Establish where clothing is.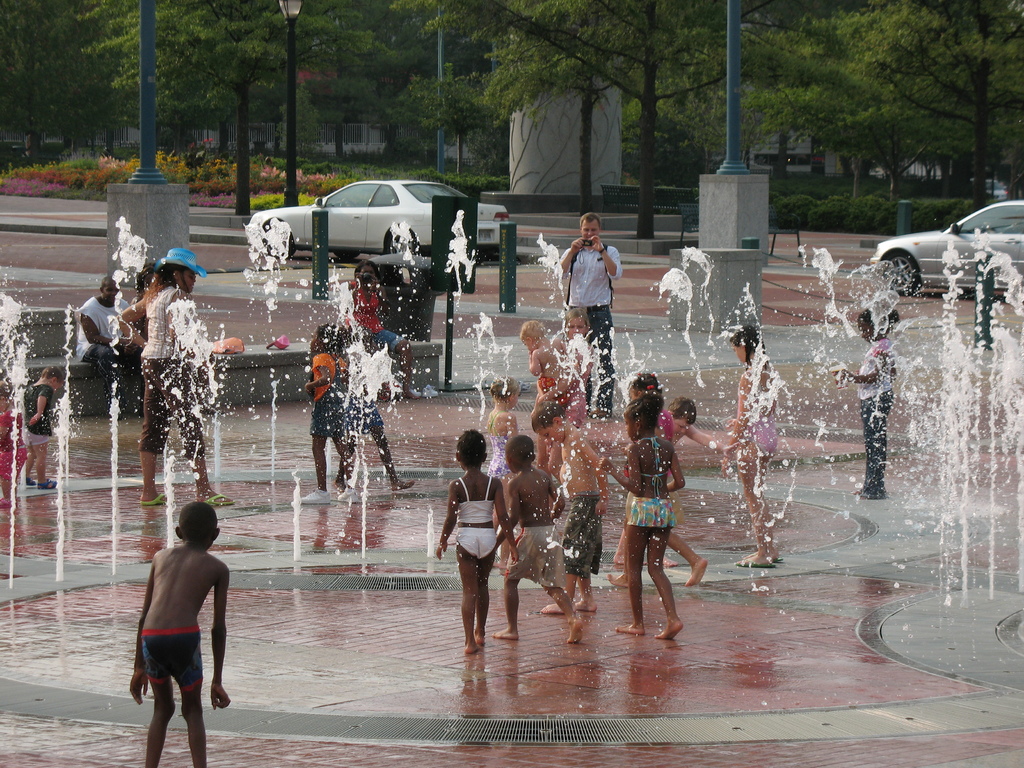
Established at crop(19, 379, 55, 450).
